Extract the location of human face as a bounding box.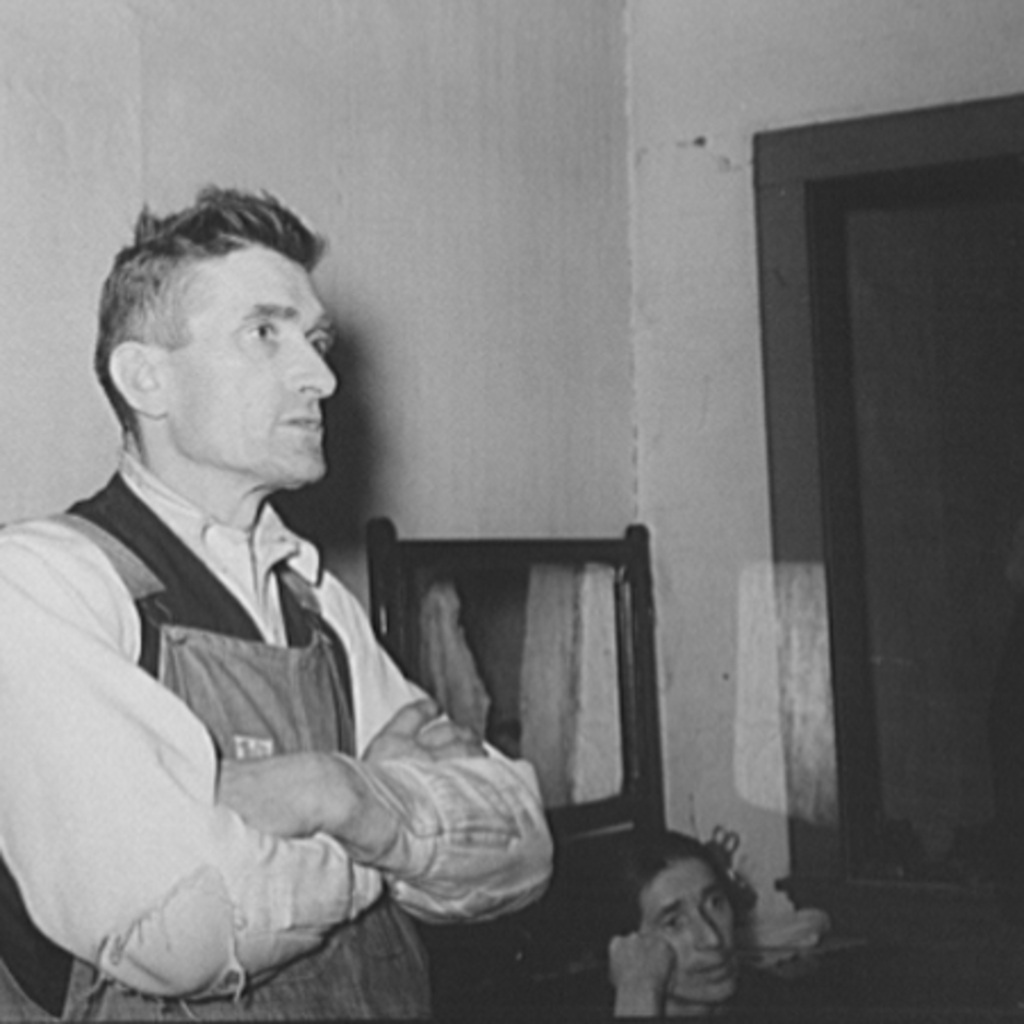
pyautogui.locateOnScreen(646, 858, 740, 999).
